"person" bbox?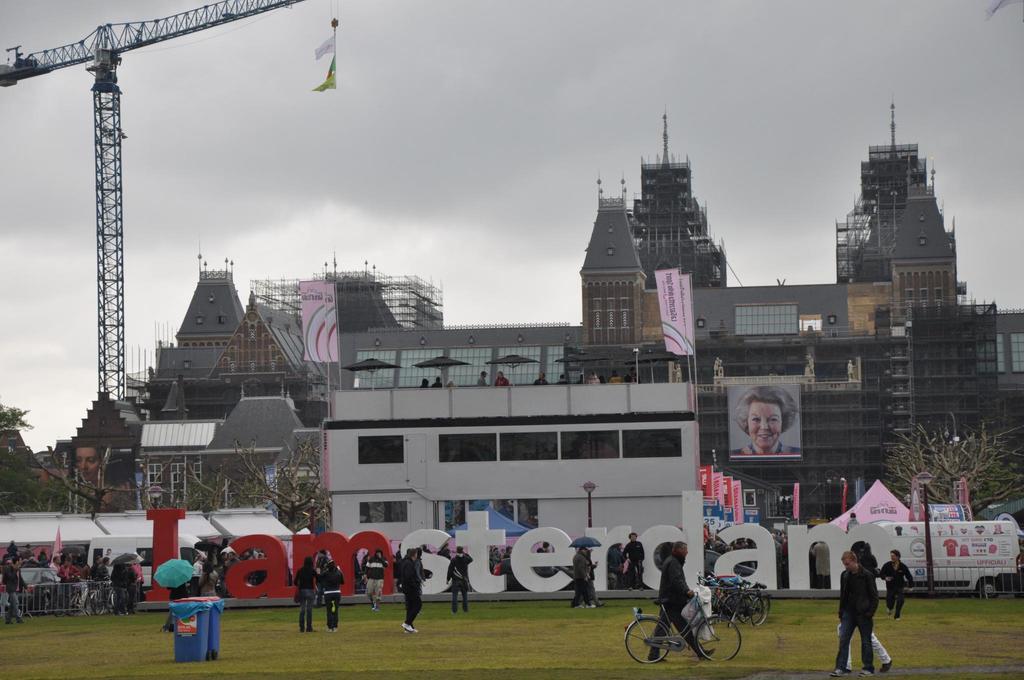
box(714, 357, 721, 378)
